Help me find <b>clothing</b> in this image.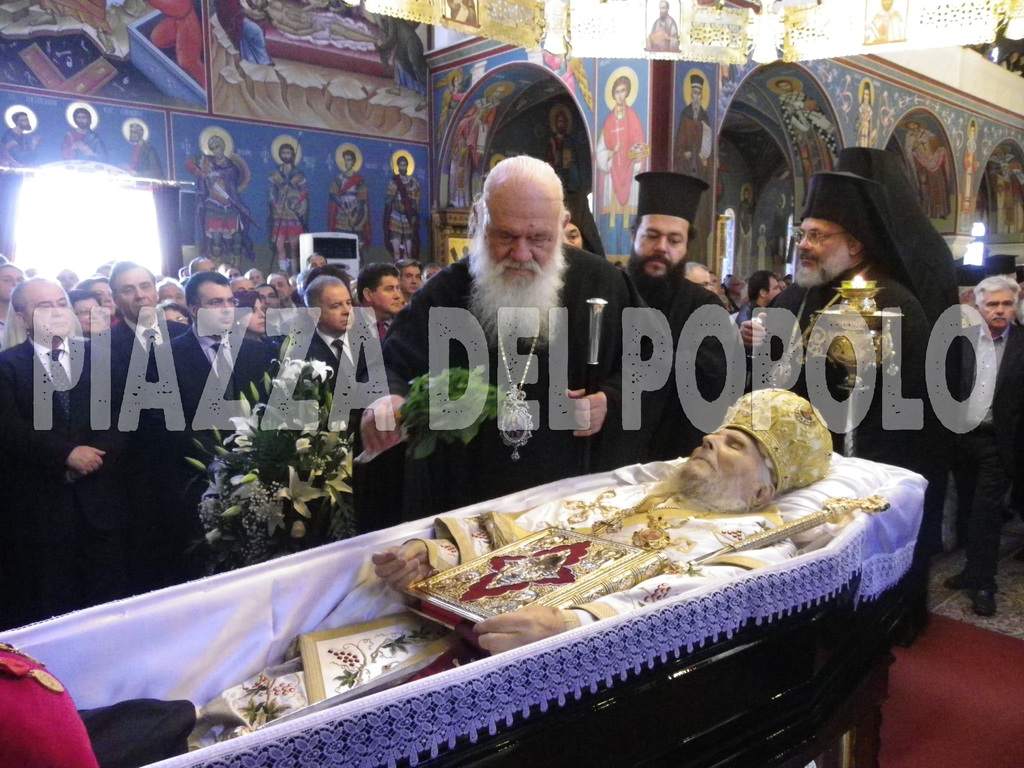
Found it: (60,132,106,166).
